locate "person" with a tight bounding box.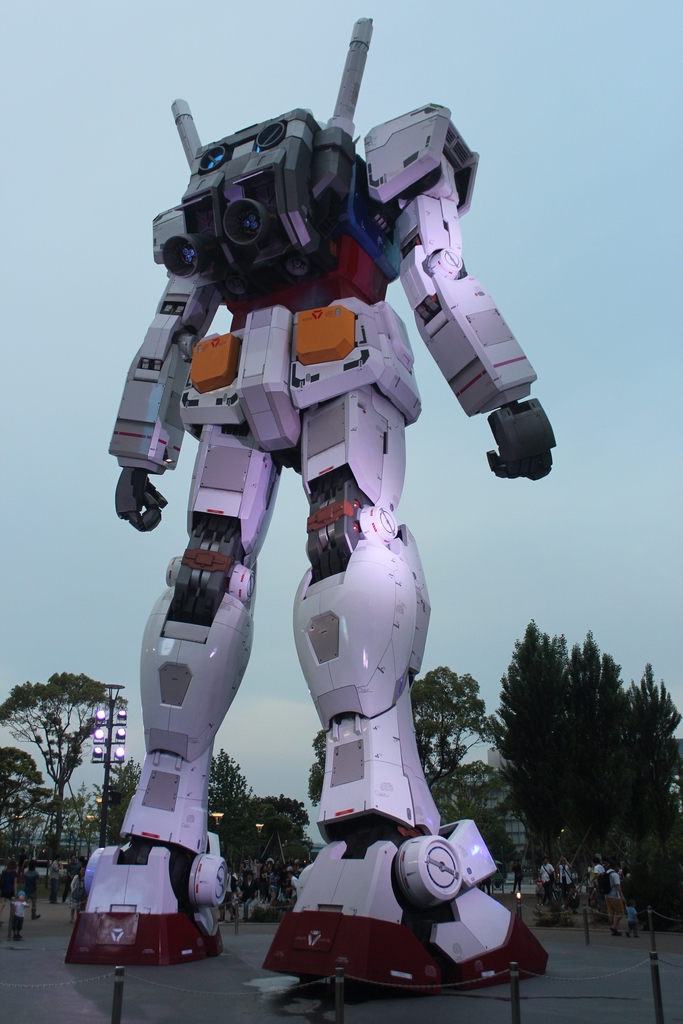
[64,13,549,994].
